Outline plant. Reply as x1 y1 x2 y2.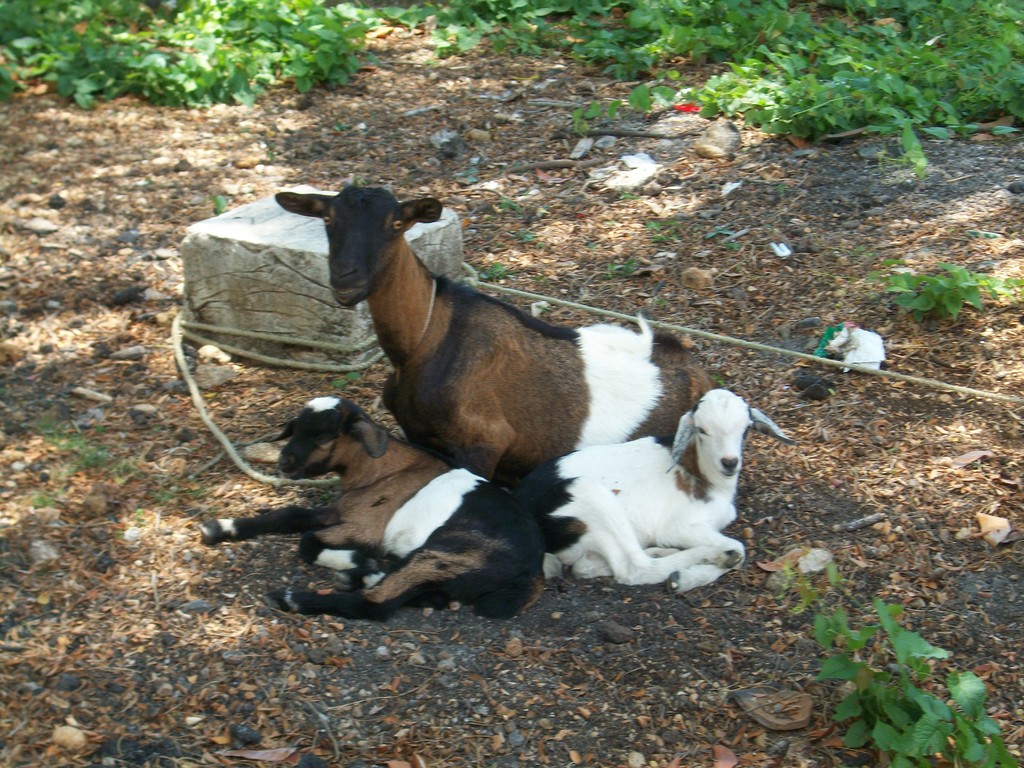
893 237 996 328.
